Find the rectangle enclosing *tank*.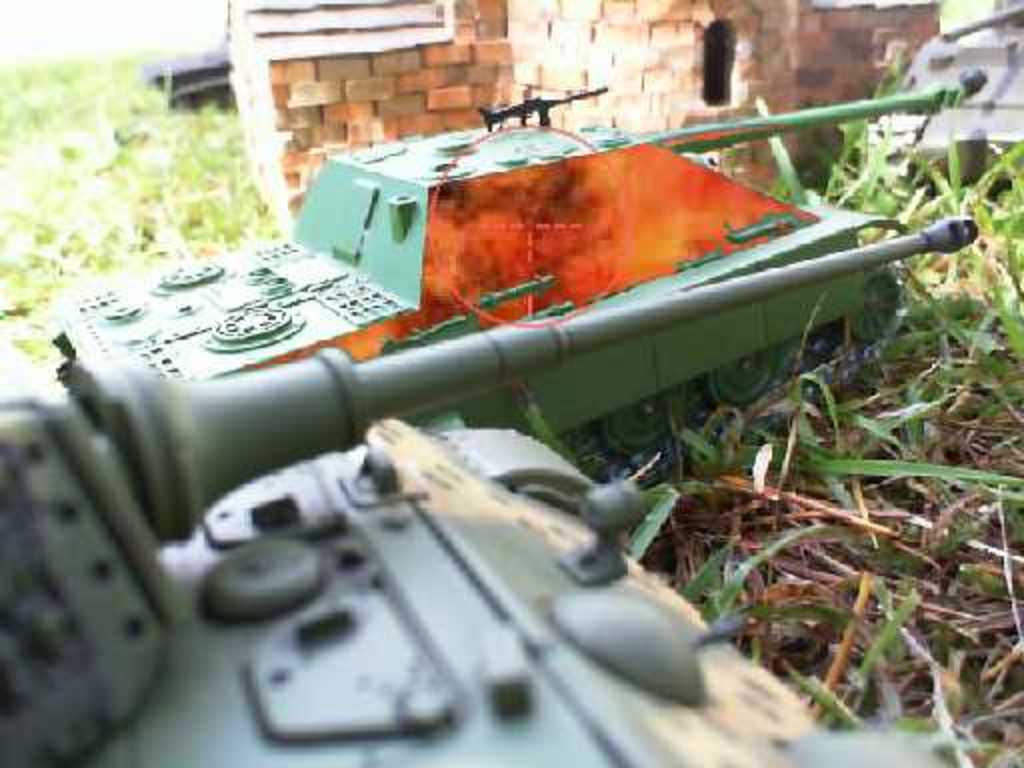
(x1=54, y1=72, x2=992, y2=444).
